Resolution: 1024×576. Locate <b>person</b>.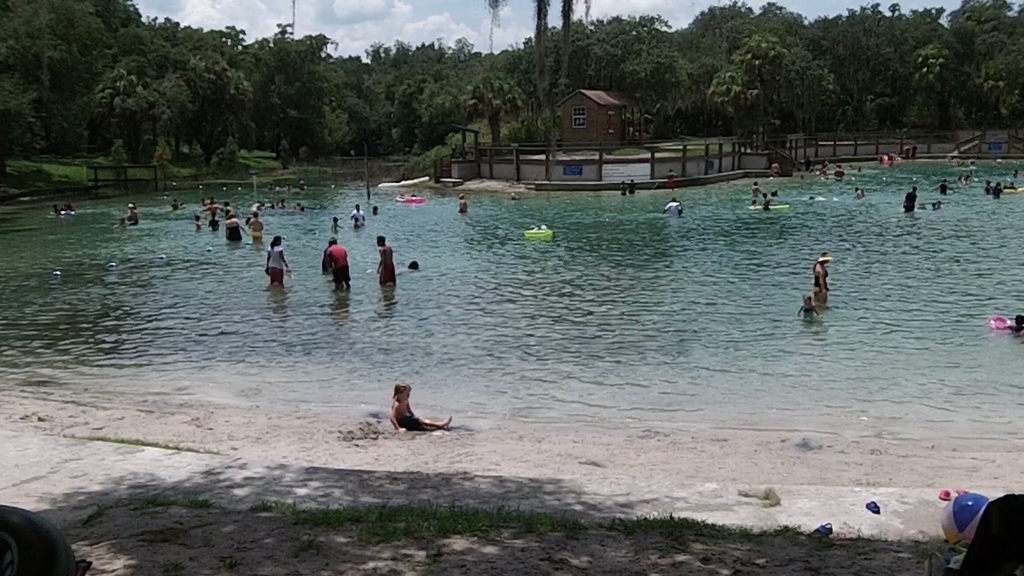
left=265, top=199, right=277, bottom=211.
